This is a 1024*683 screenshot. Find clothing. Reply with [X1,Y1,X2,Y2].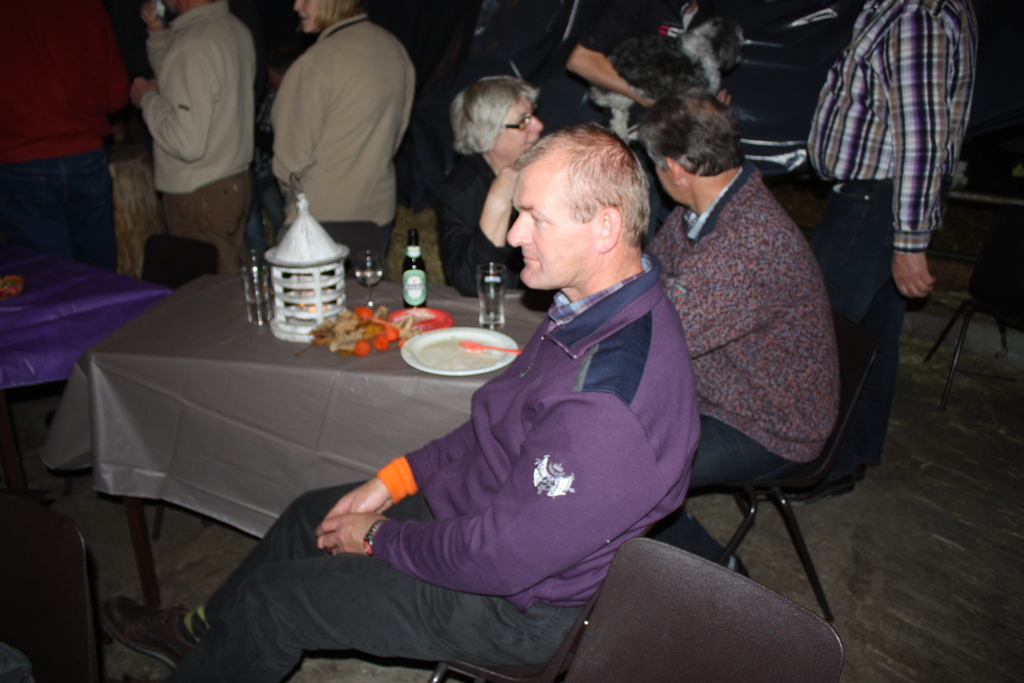
[639,152,838,566].
